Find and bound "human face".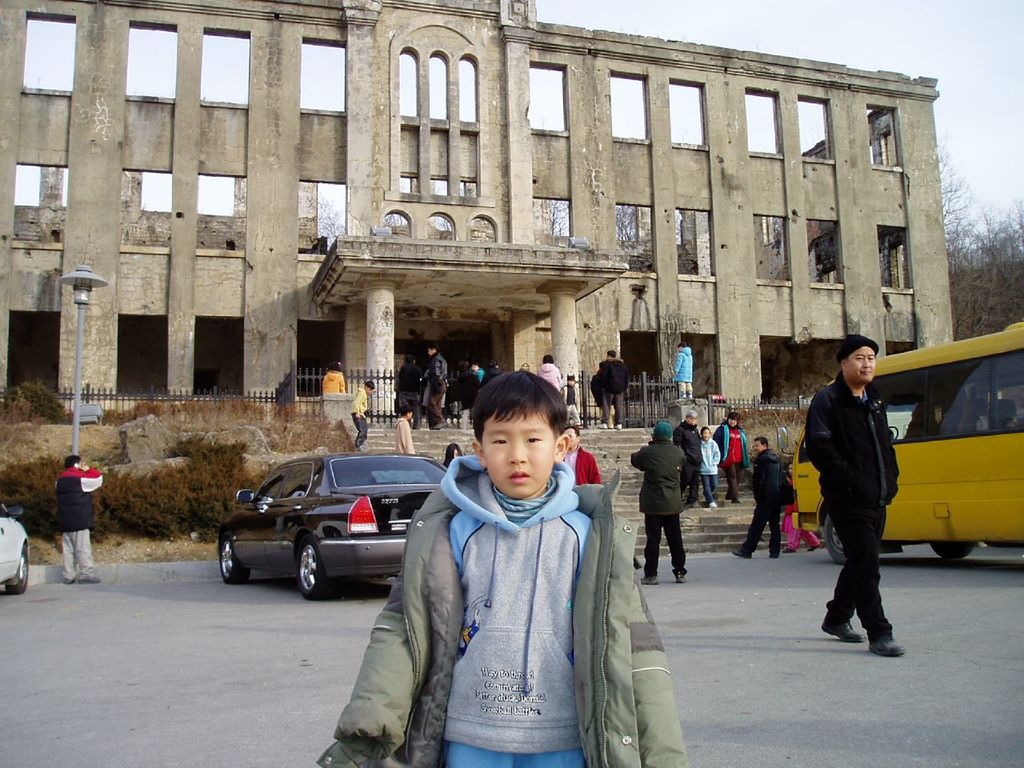
Bound: 483/409/554/498.
